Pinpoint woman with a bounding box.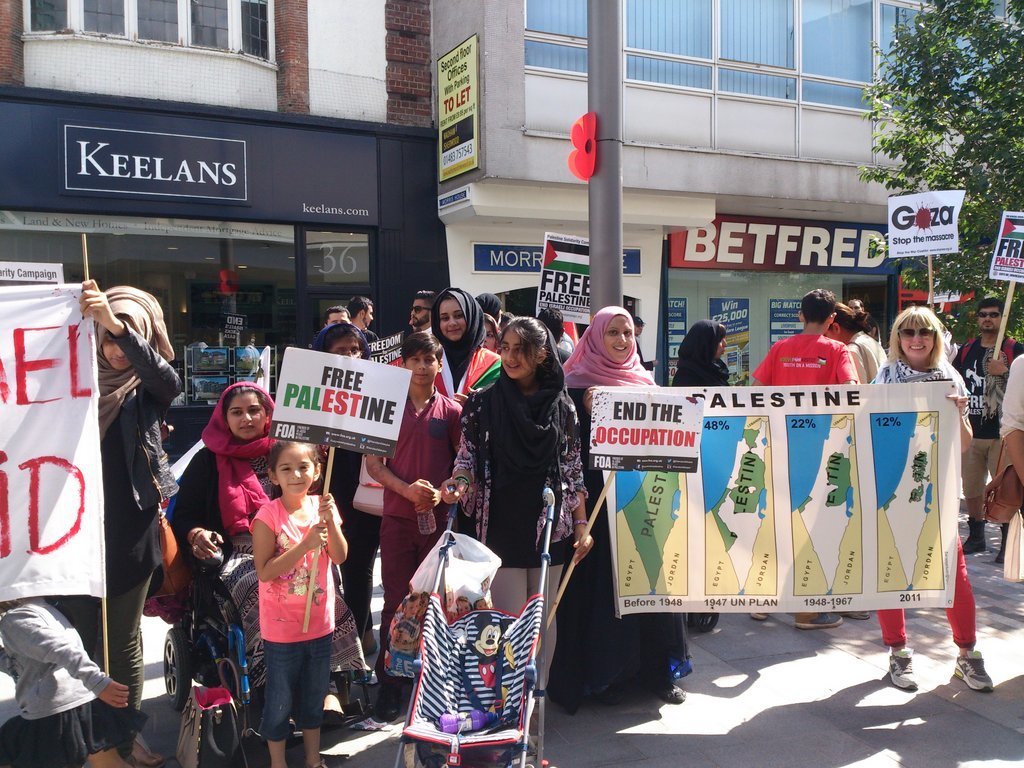
select_region(434, 289, 506, 533).
